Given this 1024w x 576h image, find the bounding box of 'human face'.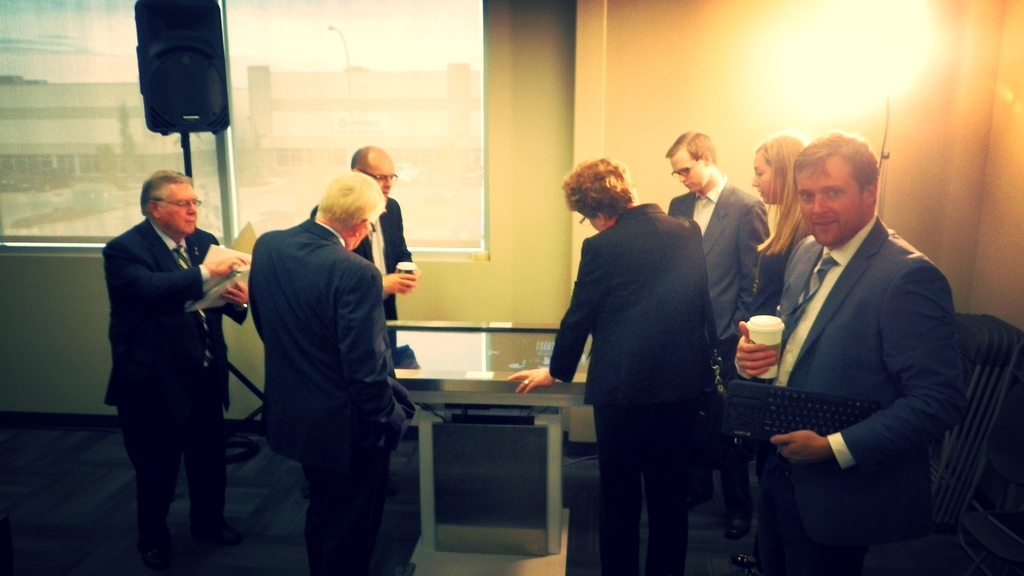
(161, 181, 196, 234).
